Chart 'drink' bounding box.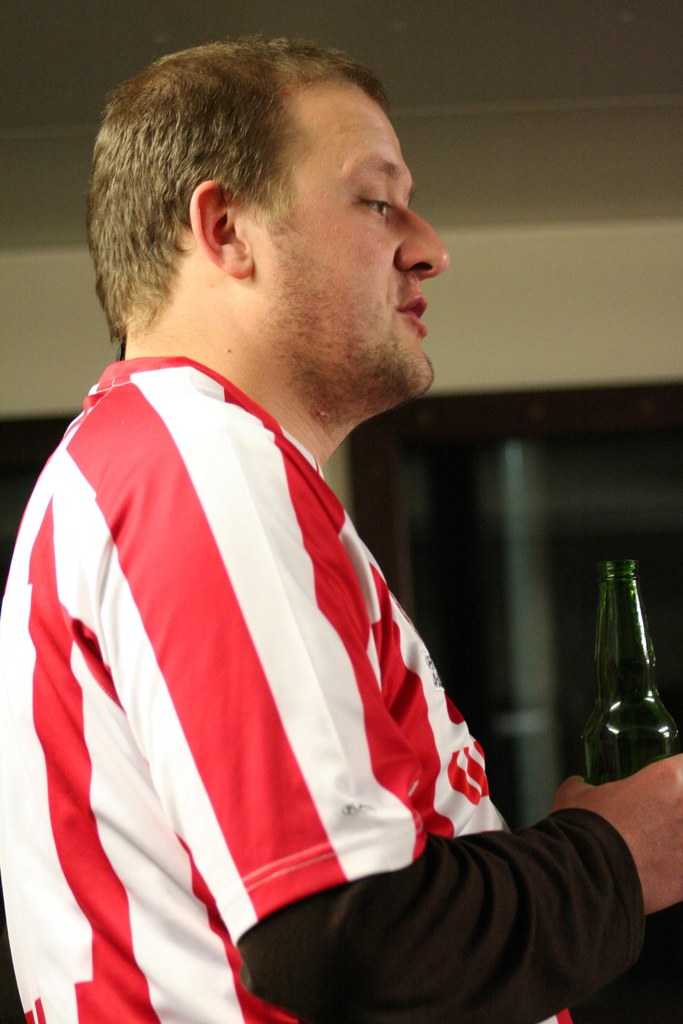
Charted: bbox(593, 548, 673, 778).
